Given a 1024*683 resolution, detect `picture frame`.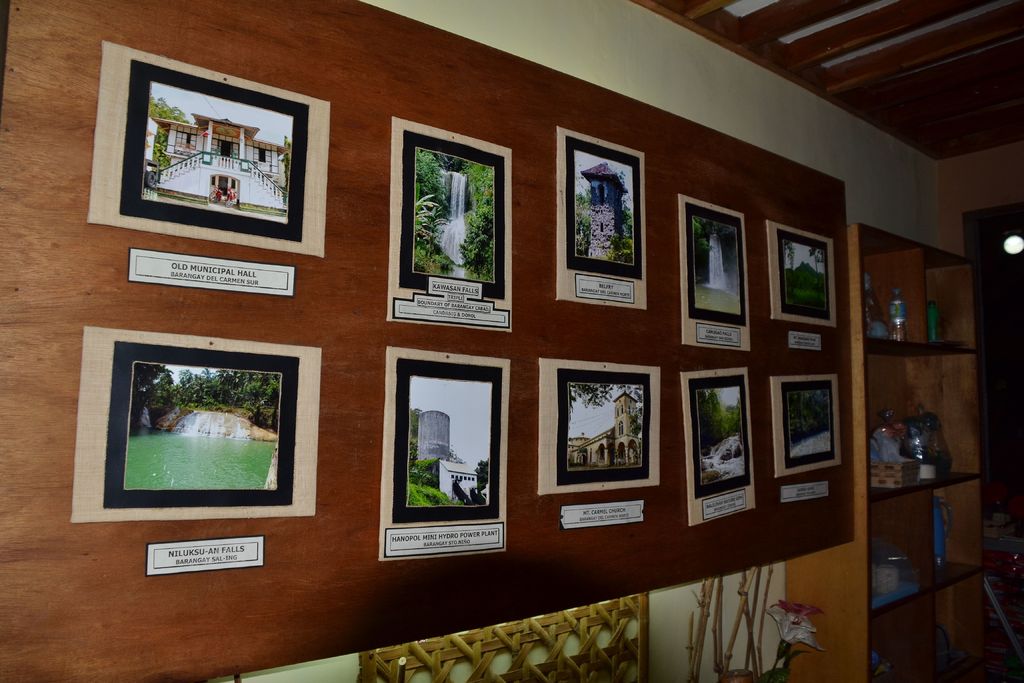
771,374,842,479.
